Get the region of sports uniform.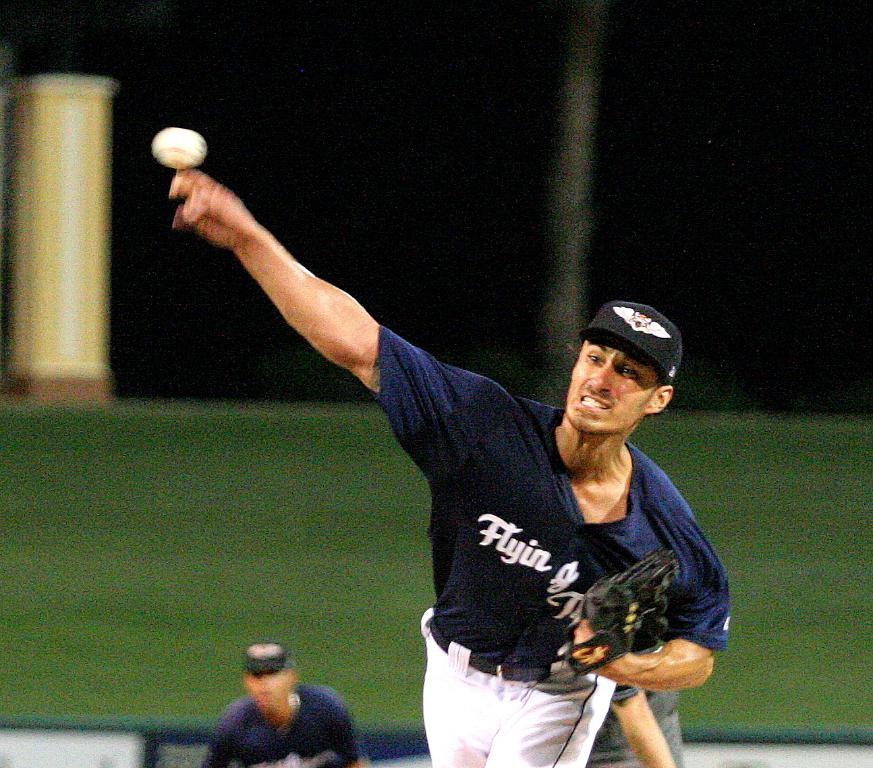
[397,296,756,763].
